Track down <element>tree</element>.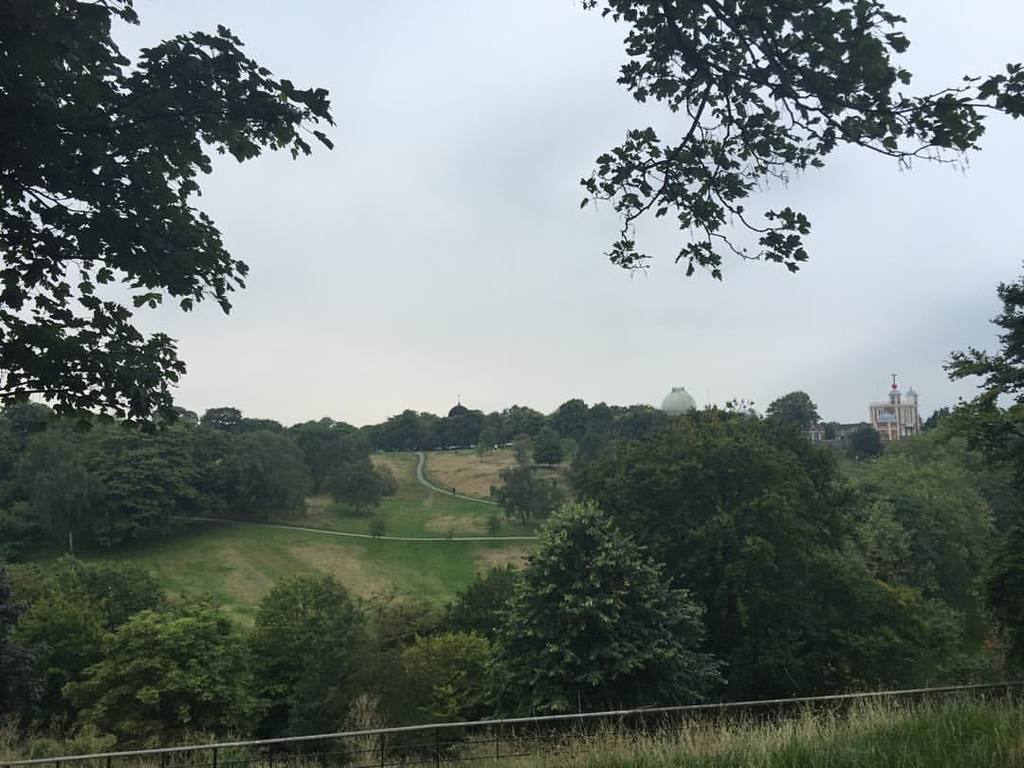
Tracked to [495,392,948,720].
